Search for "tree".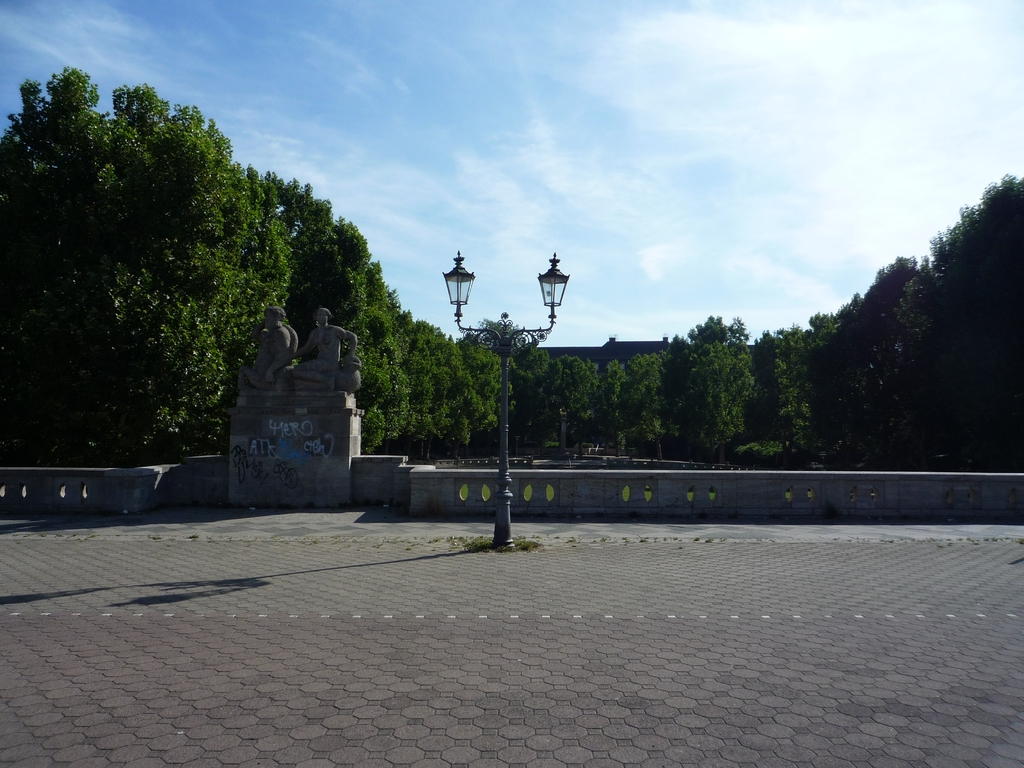
Found at 744,319,827,467.
